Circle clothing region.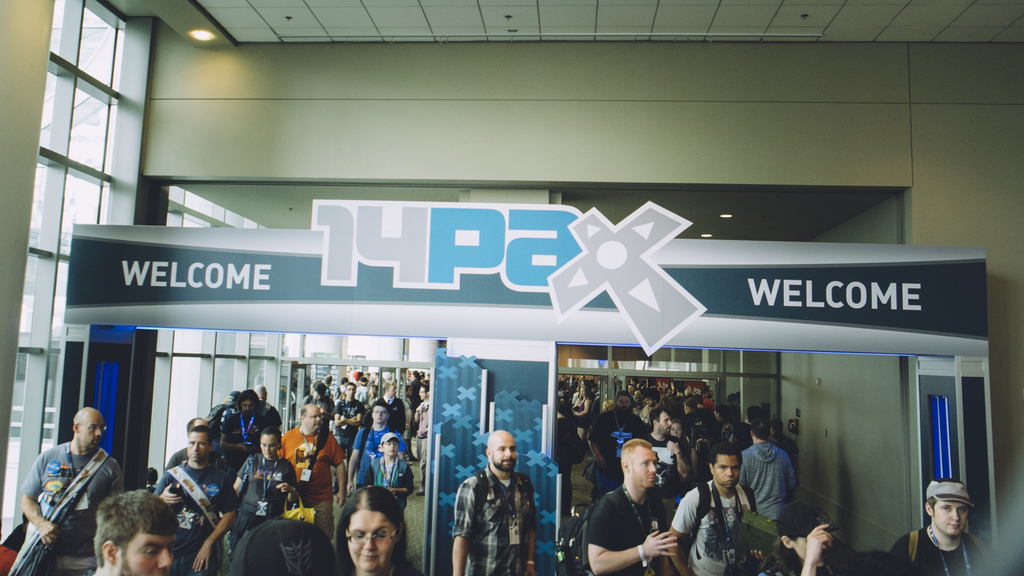
Region: bbox=(346, 420, 409, 478).
